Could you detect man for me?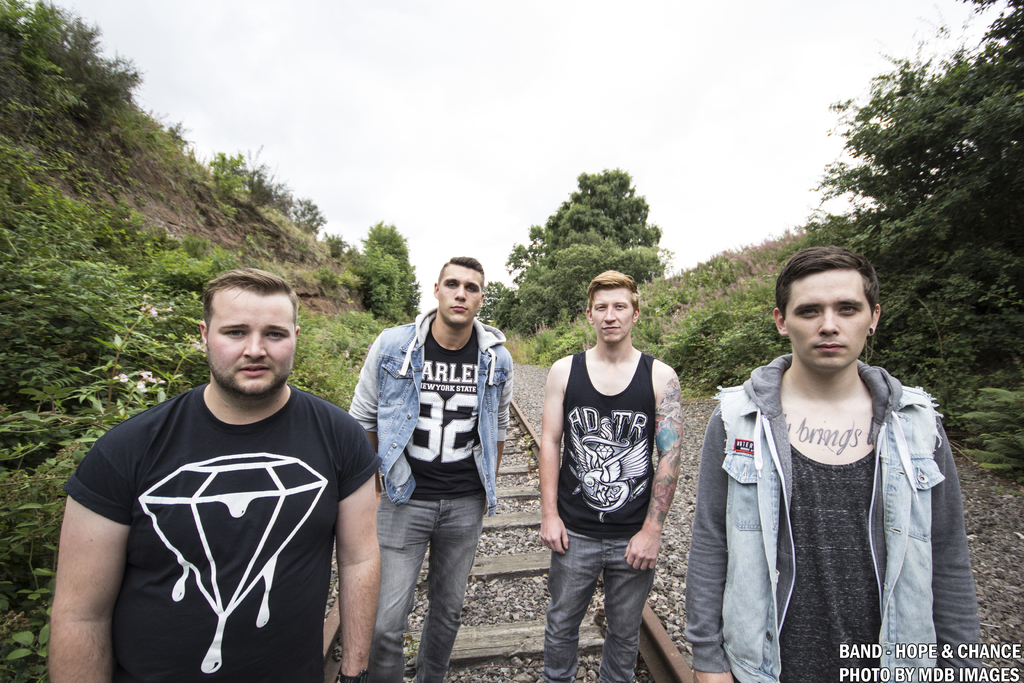
Detection result: x1=540 y1=268 x2=682 y2=682.
